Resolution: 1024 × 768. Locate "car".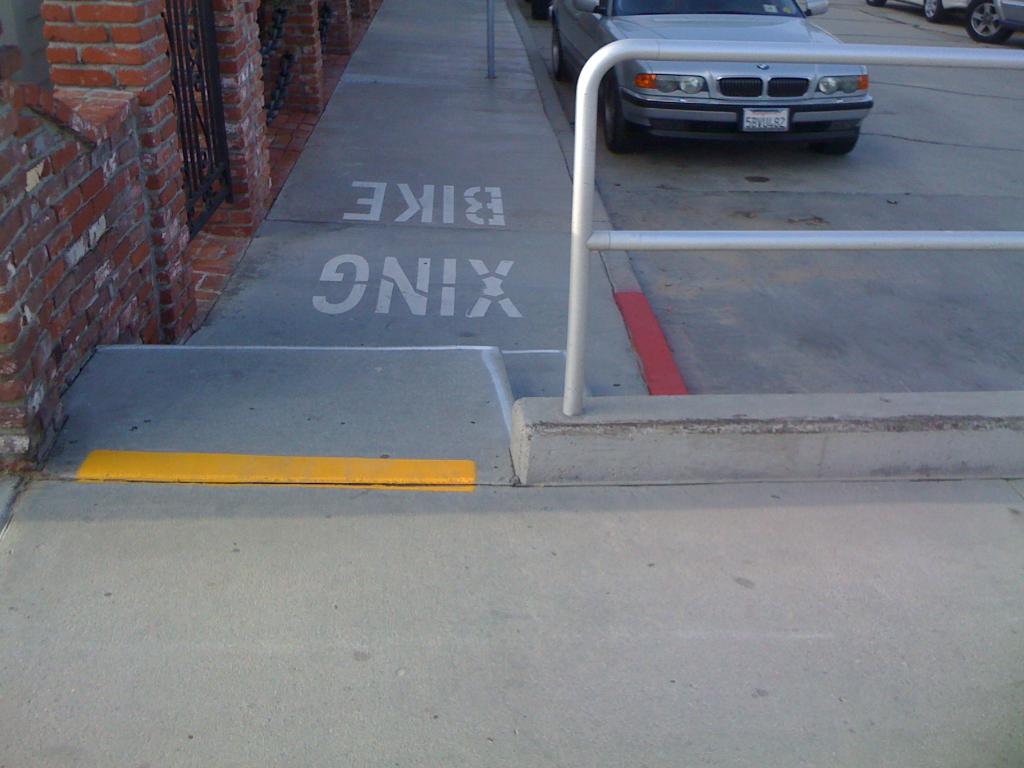
<box>564,10,911,172</box>.
